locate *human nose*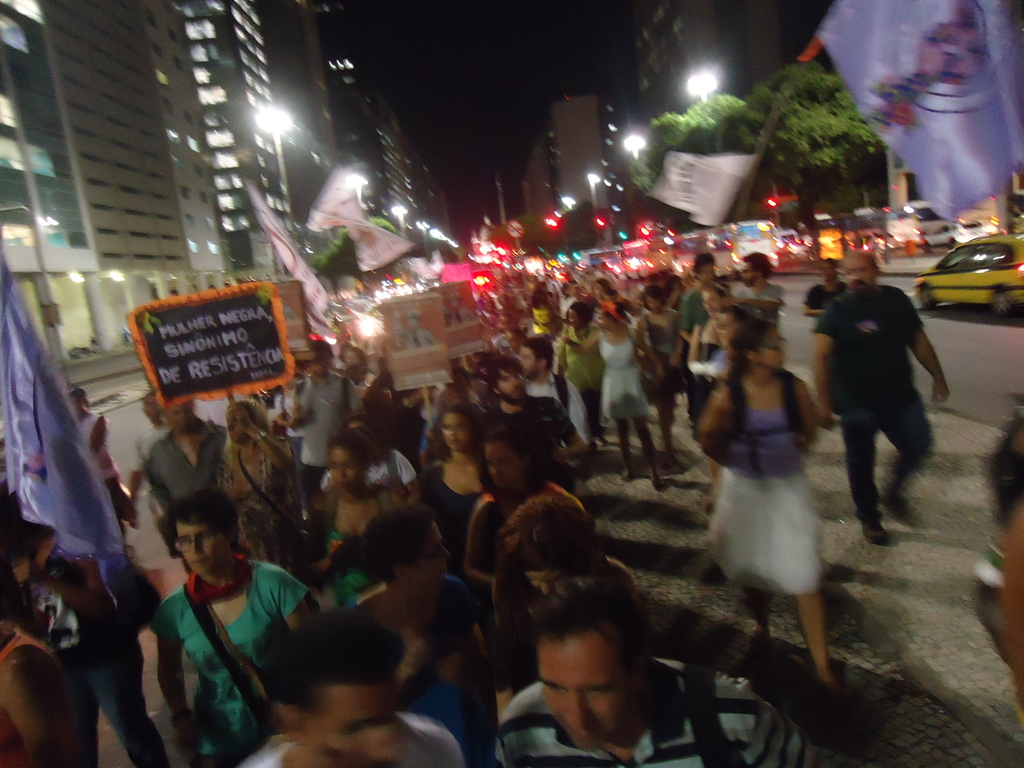
188:534:202:557
